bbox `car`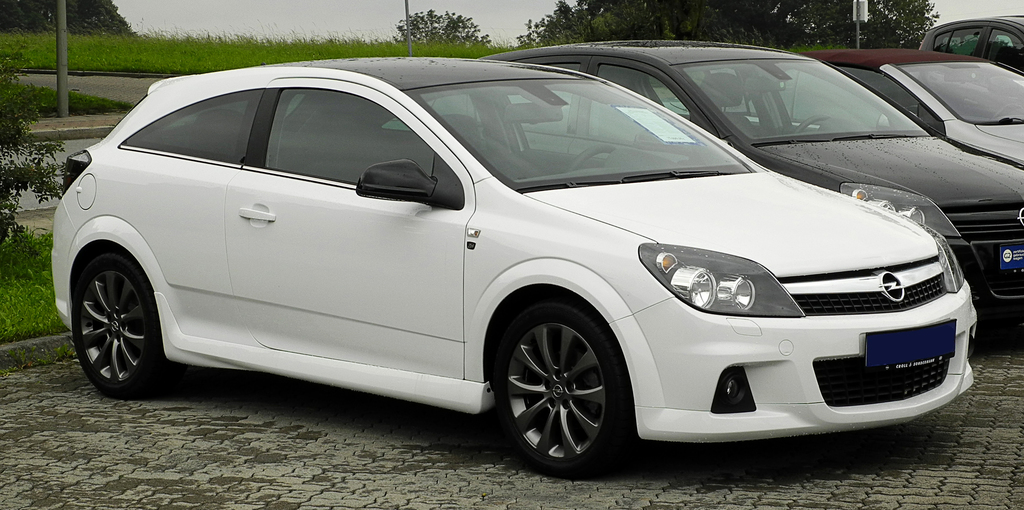
924/11/1023/72
